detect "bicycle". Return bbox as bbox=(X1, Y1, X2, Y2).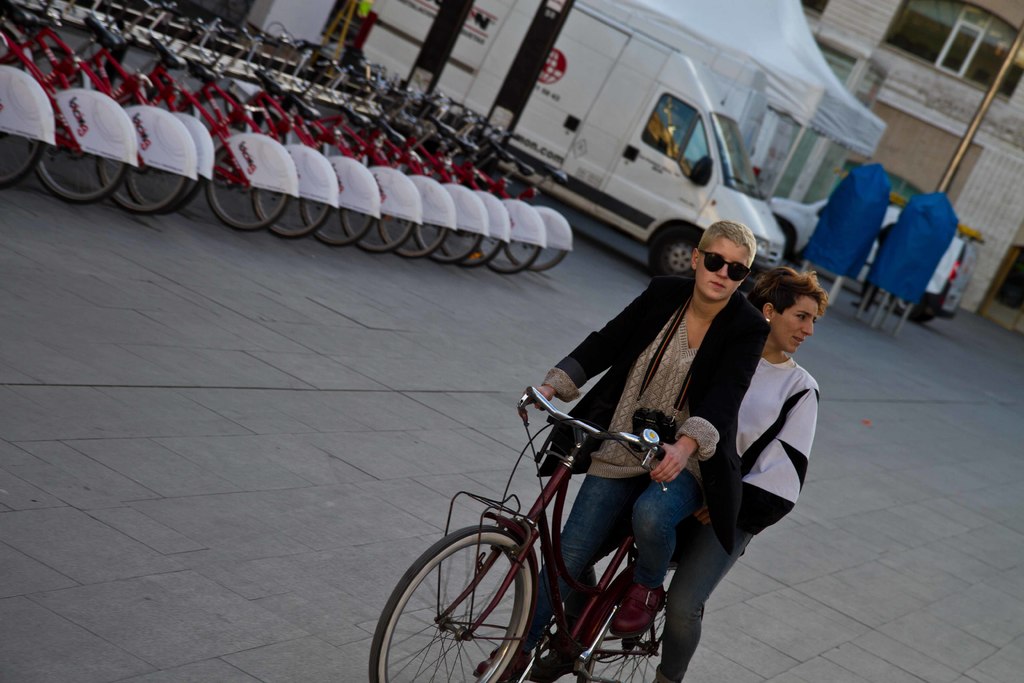
bbox=(465, 118, 553, 289).
